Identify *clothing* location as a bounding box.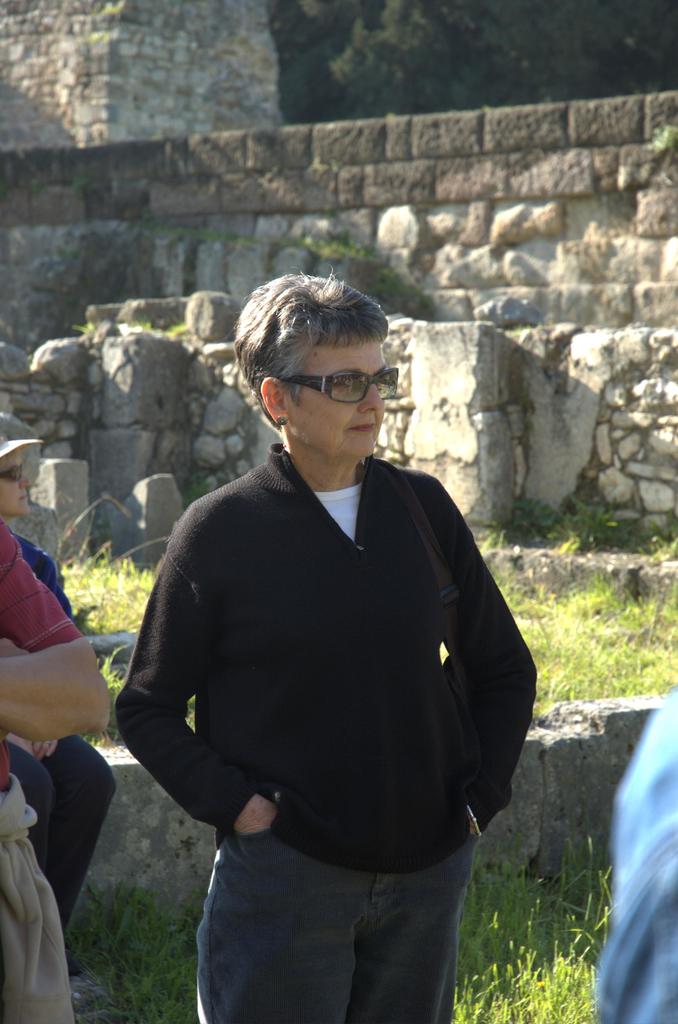
locate(0, 518, 85, 1023).
